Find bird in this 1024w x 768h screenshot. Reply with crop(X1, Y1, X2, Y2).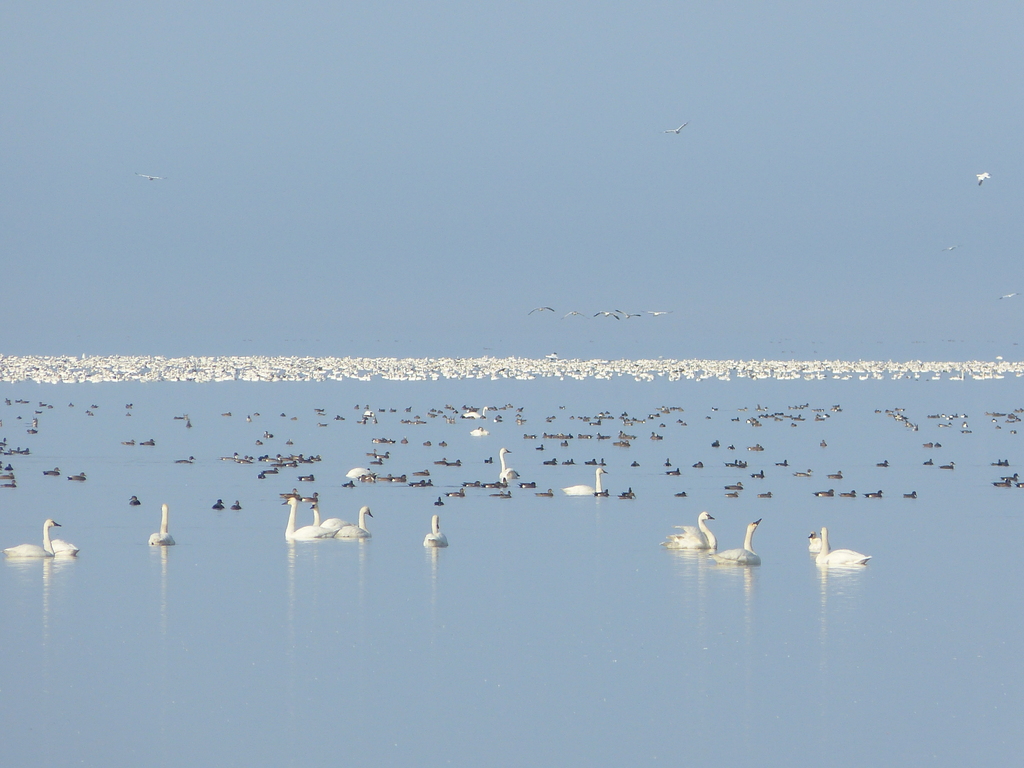
crop(483, 456, 495, 463).
